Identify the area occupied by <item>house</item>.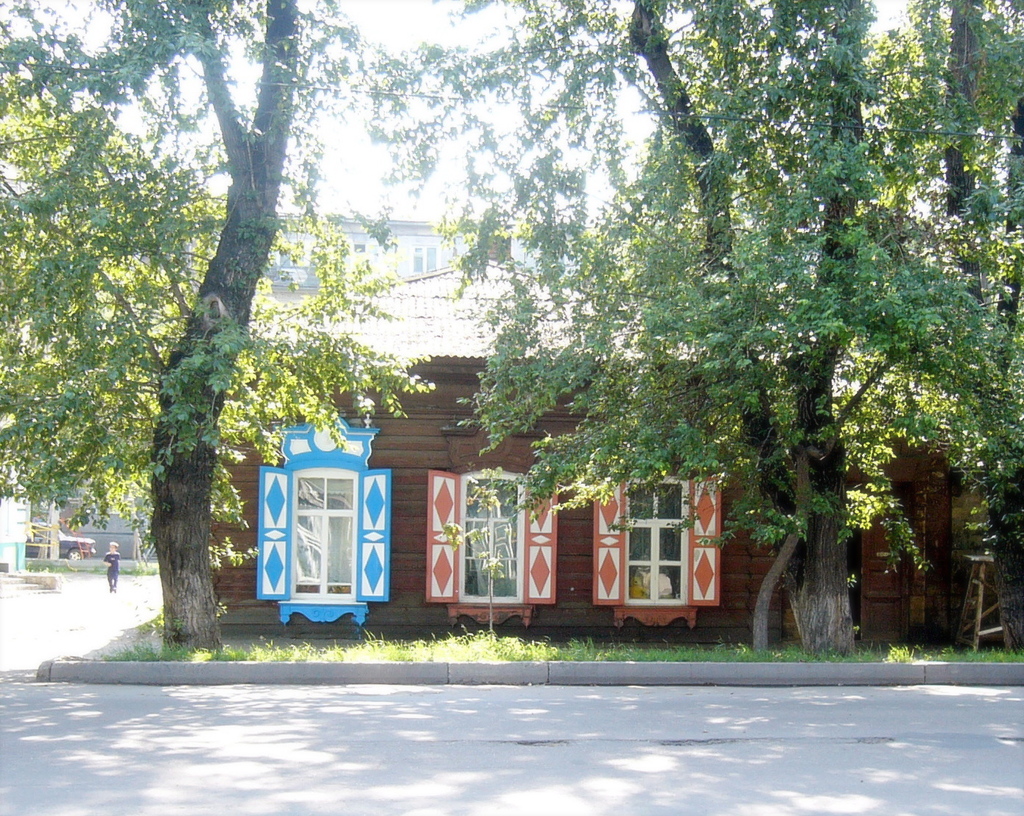
Area: Rect(55, 480, 156, 569).
